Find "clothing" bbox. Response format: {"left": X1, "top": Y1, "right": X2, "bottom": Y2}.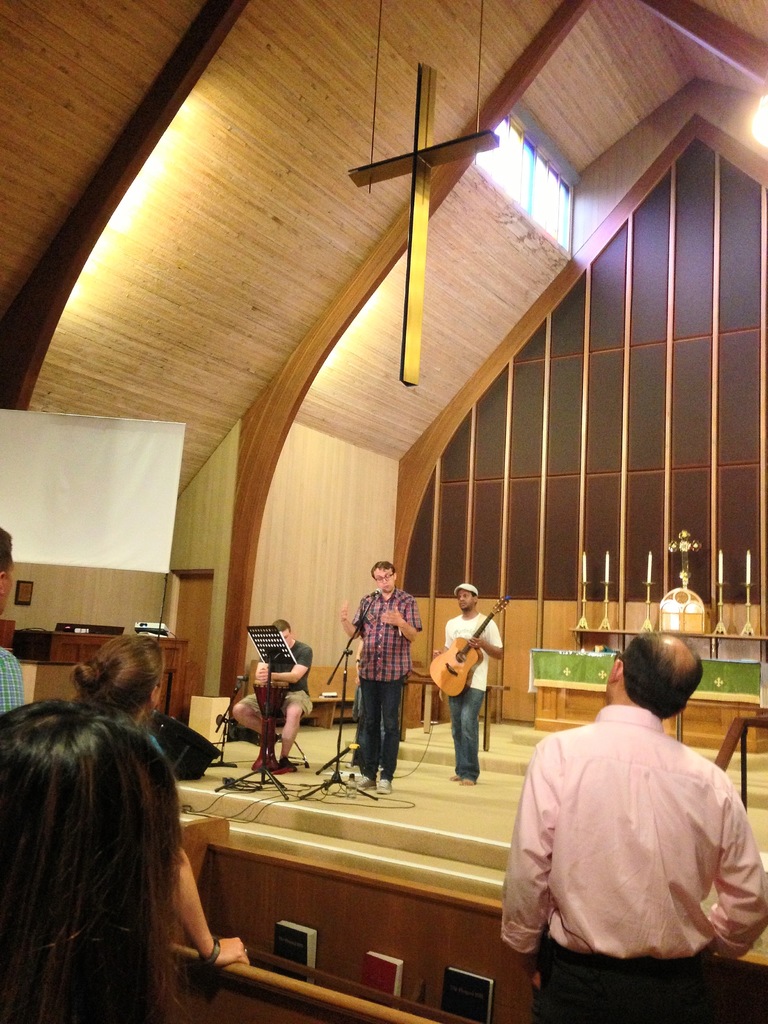
{"left": 491, "top": 701, "right": 767, "bottom": 1023}.
